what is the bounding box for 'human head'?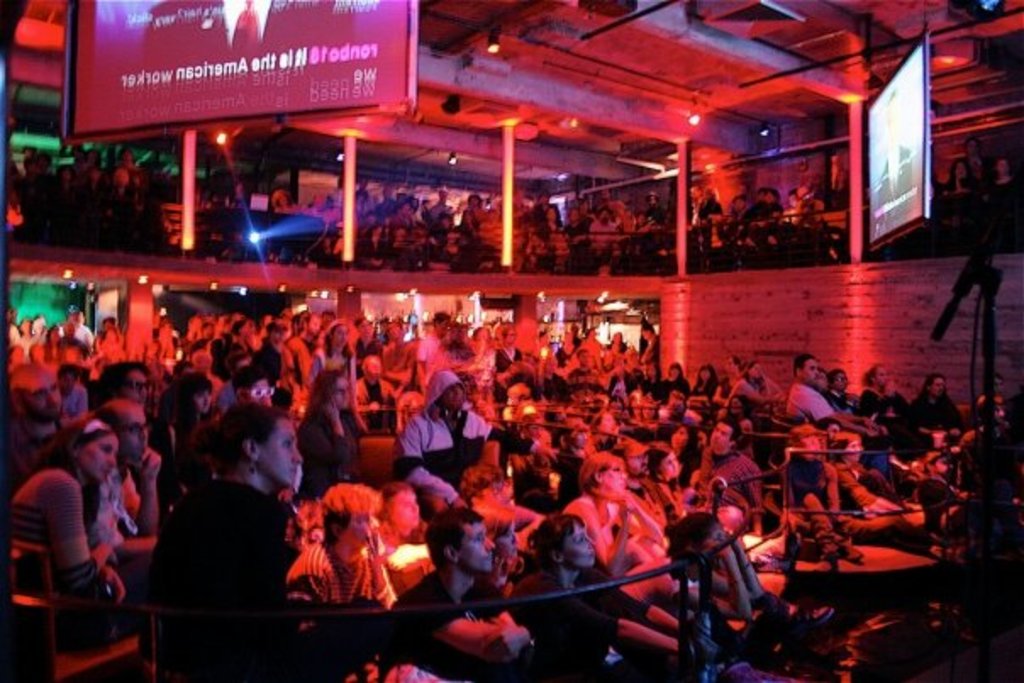
bbox(436, 508, 493, 578).
